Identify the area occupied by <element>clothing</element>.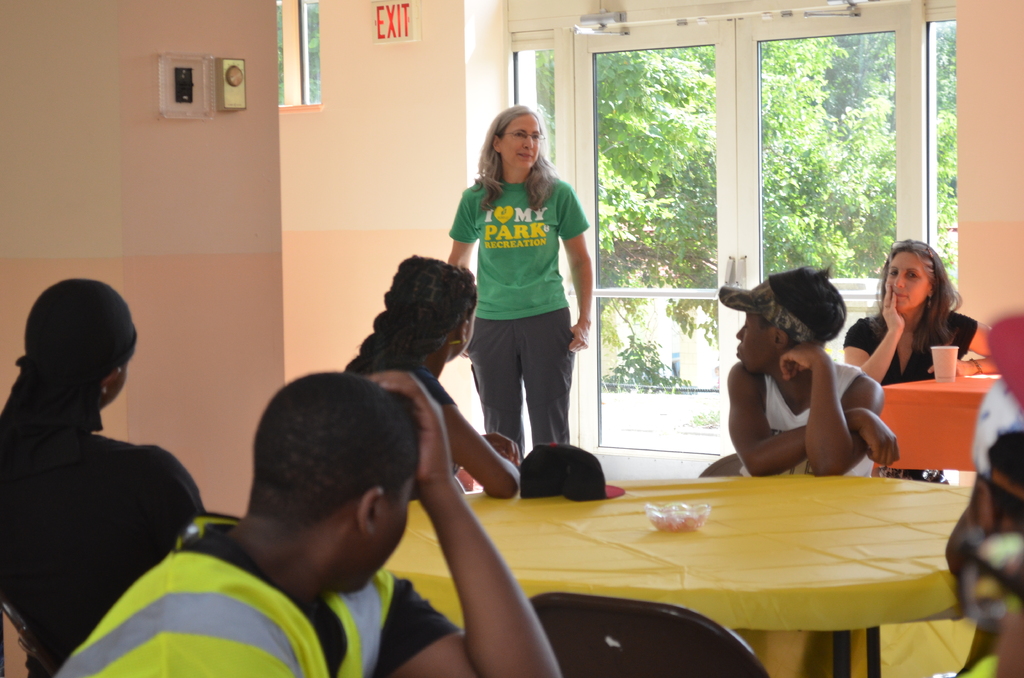
Area: (x1=40, y1=507, x2=453, y2=677).
